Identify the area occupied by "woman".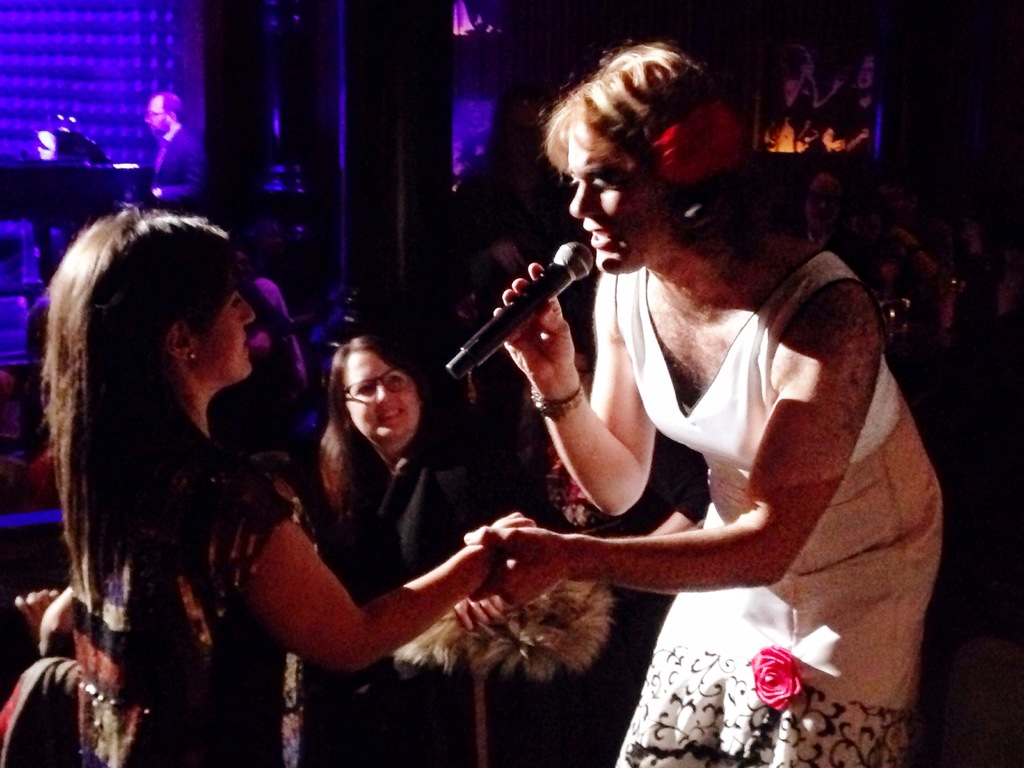
Area: [307, 317, 503, 630].
